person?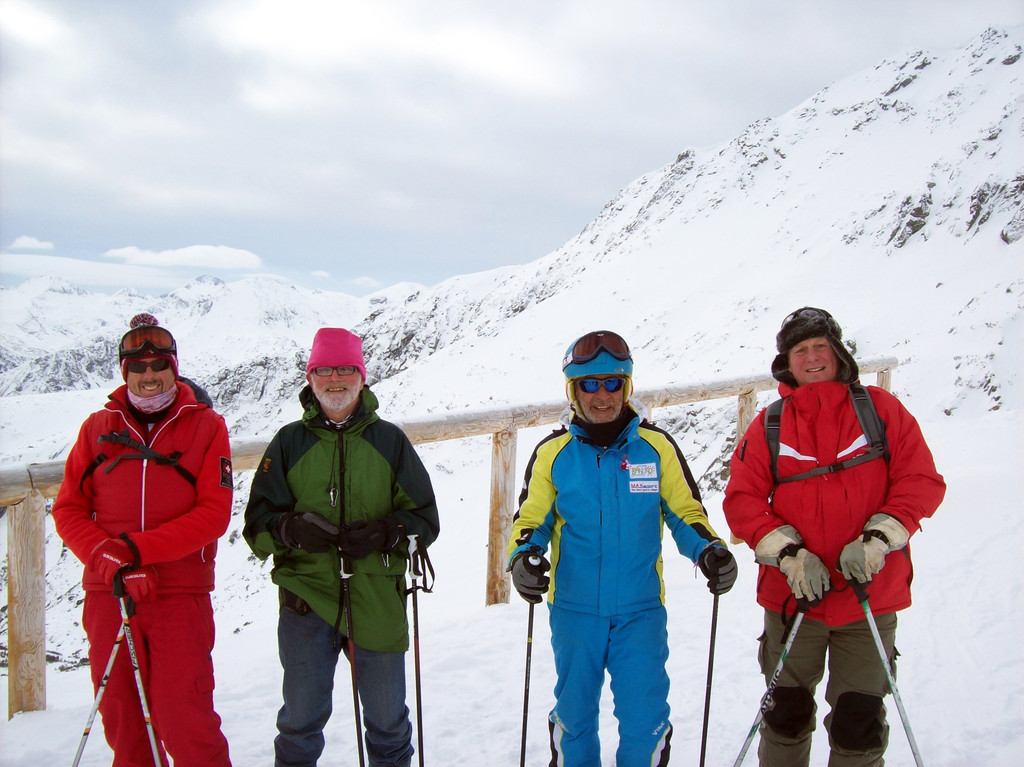
bbox=(500, 332, 744, 766)
